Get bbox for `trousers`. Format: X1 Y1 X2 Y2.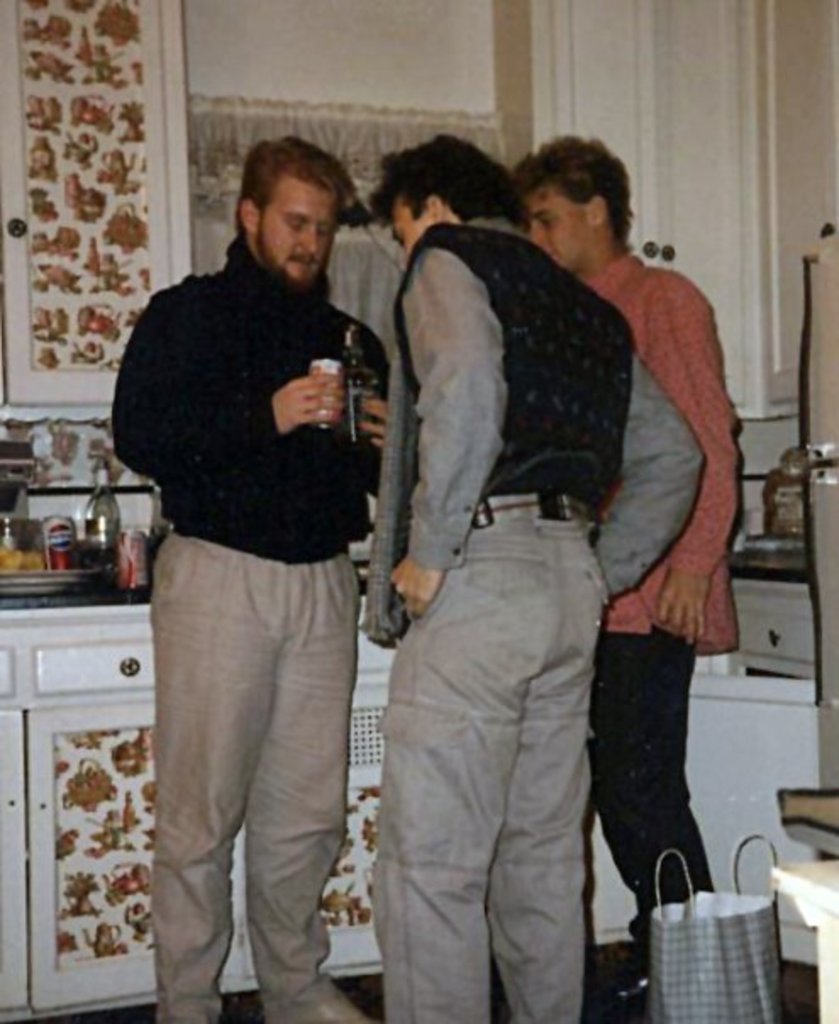
586 617 714 961.
